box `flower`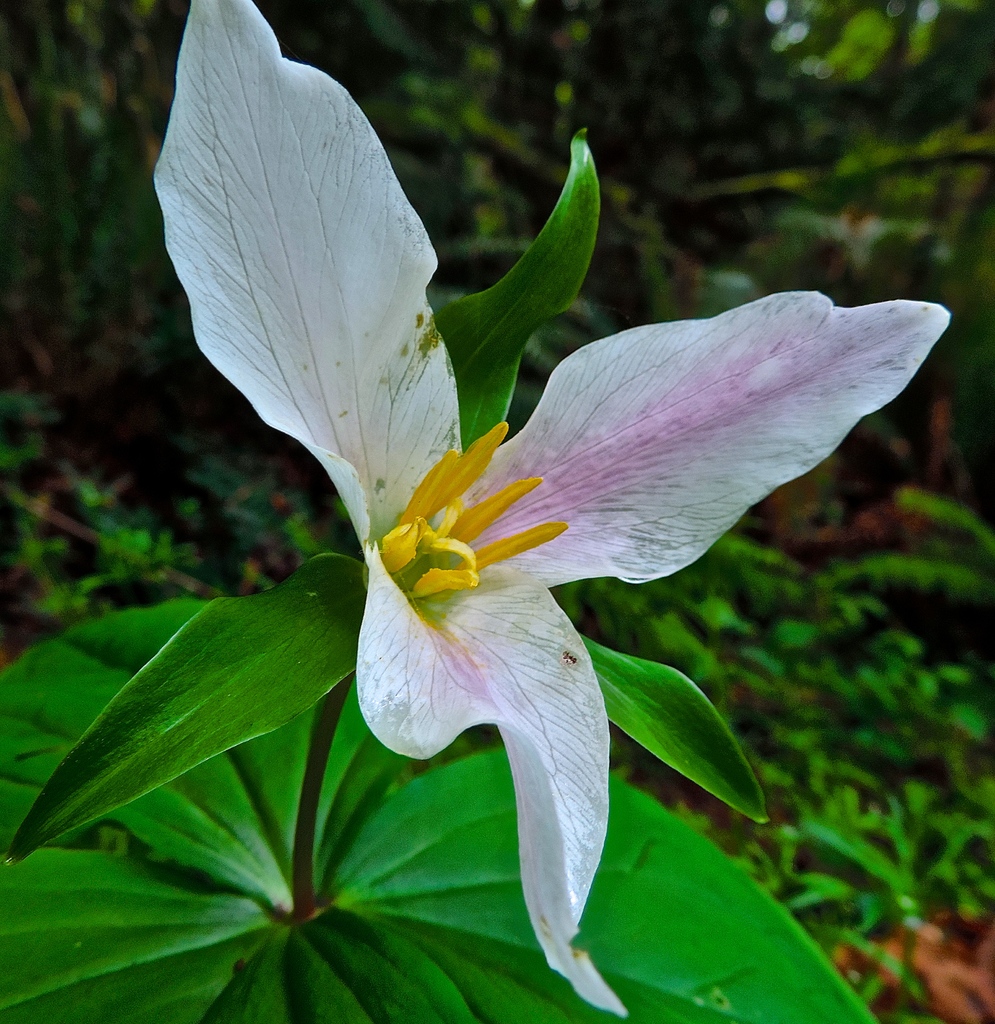
left=145, top=0, right=972, bottom=1023
